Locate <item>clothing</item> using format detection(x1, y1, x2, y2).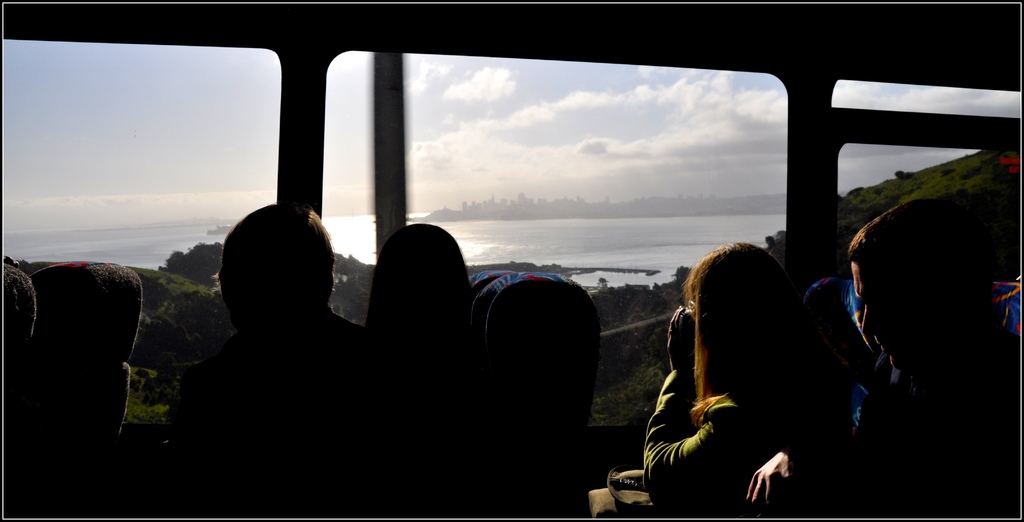
detection(830, 345, 1021, 521).
